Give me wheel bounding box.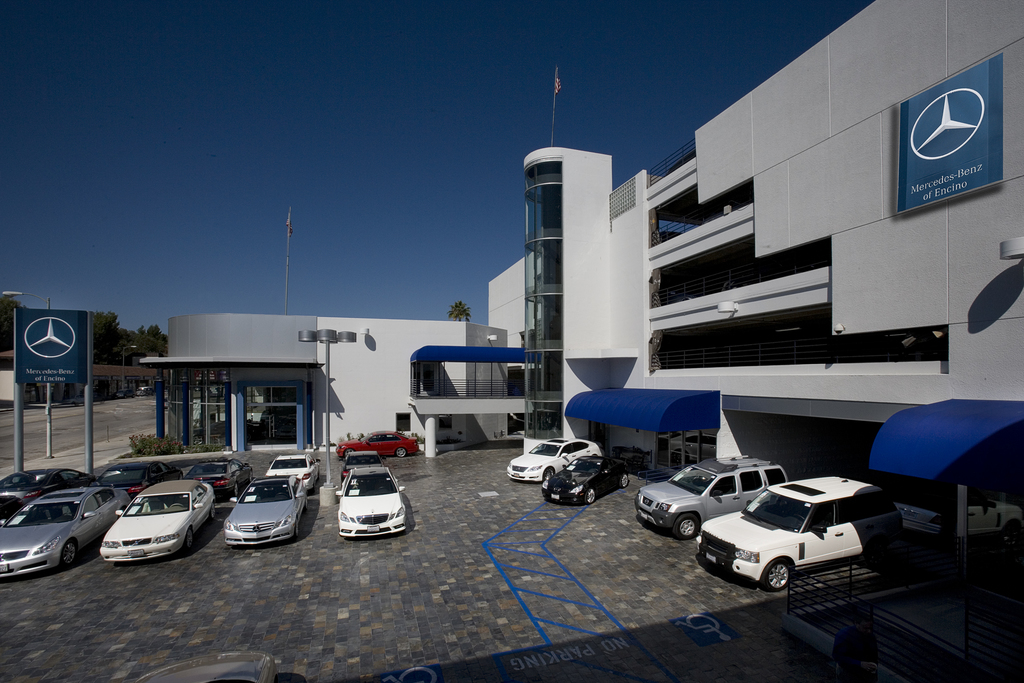
{"x1": 585, "y1": 488, "x2": 593, "y2": 504}.
